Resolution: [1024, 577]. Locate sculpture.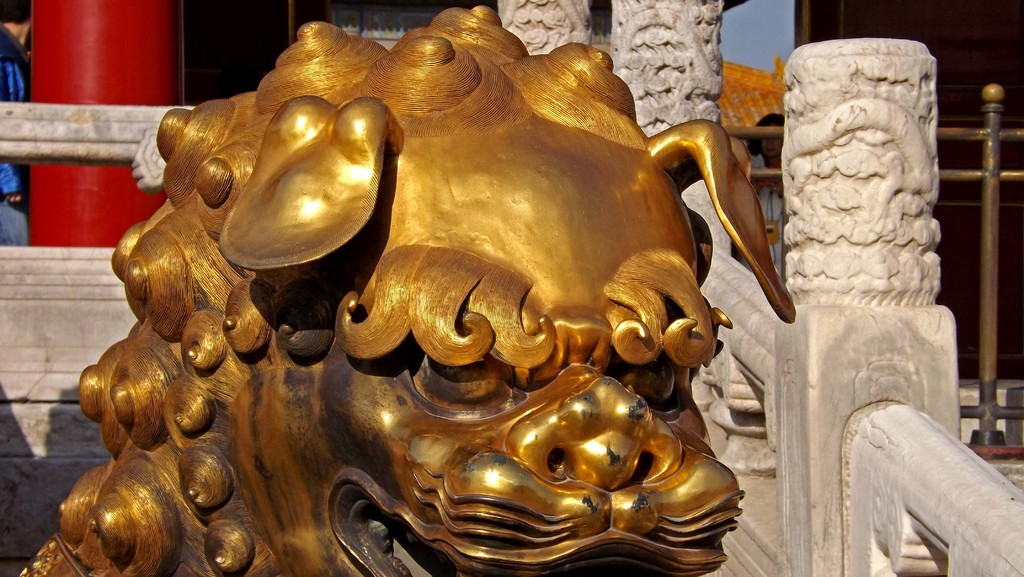
(11,0,797,576).
